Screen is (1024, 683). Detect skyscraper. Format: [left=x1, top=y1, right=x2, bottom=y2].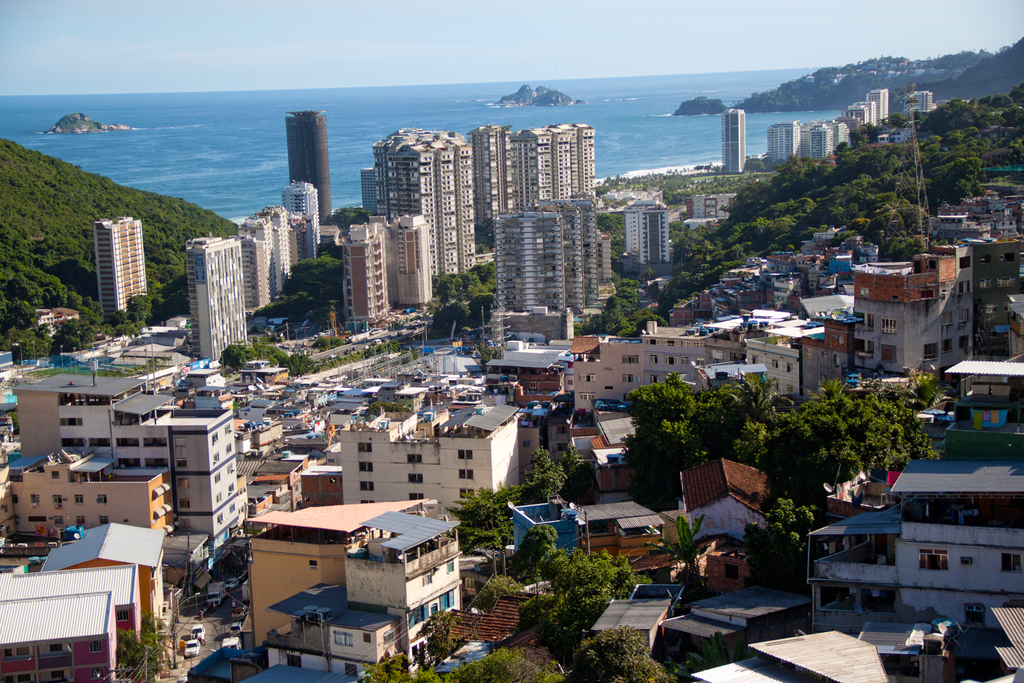
[left=93, top=215, right=142, bottom=313].
